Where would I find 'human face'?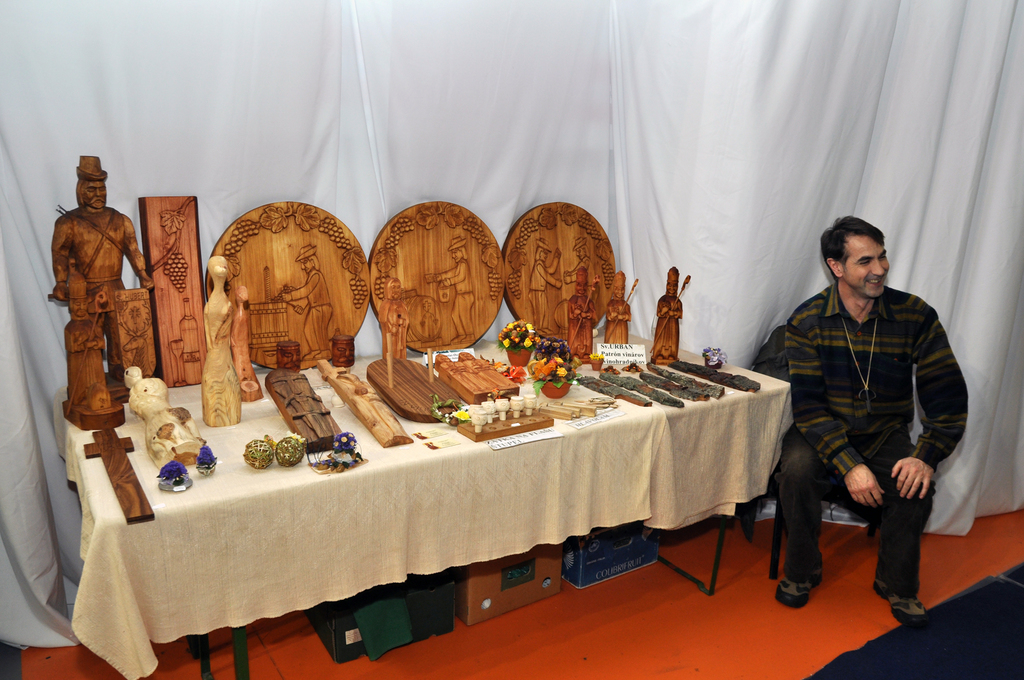
At 392/282/399/296.
